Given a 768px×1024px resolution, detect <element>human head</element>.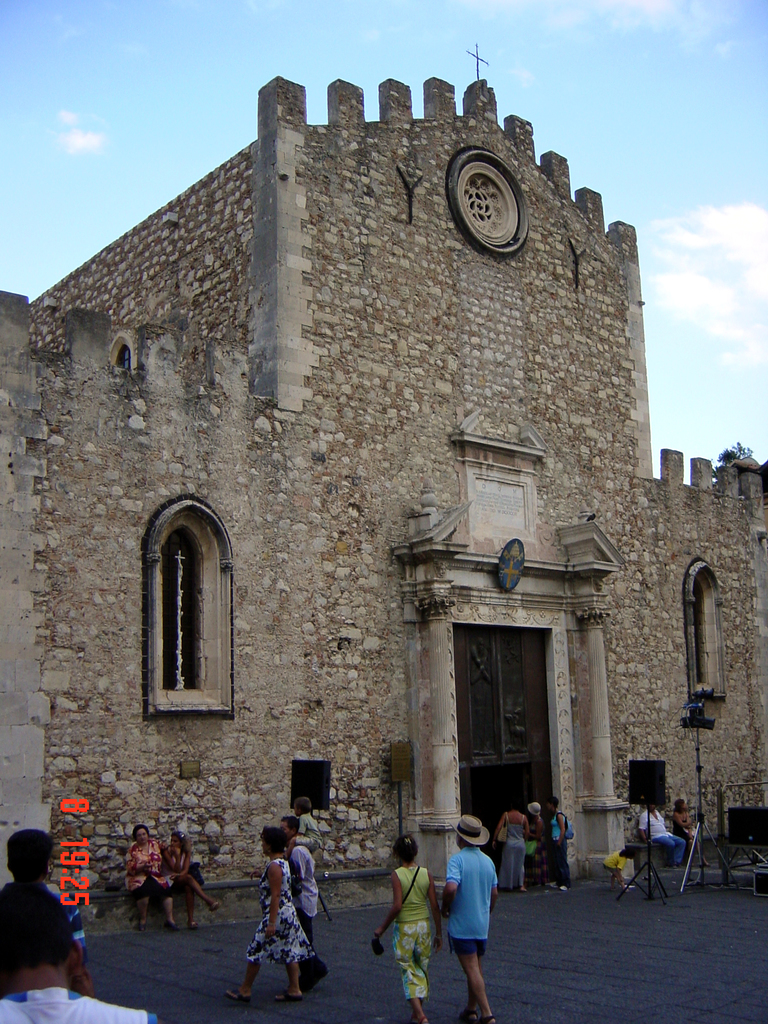
394:838:417:863.
